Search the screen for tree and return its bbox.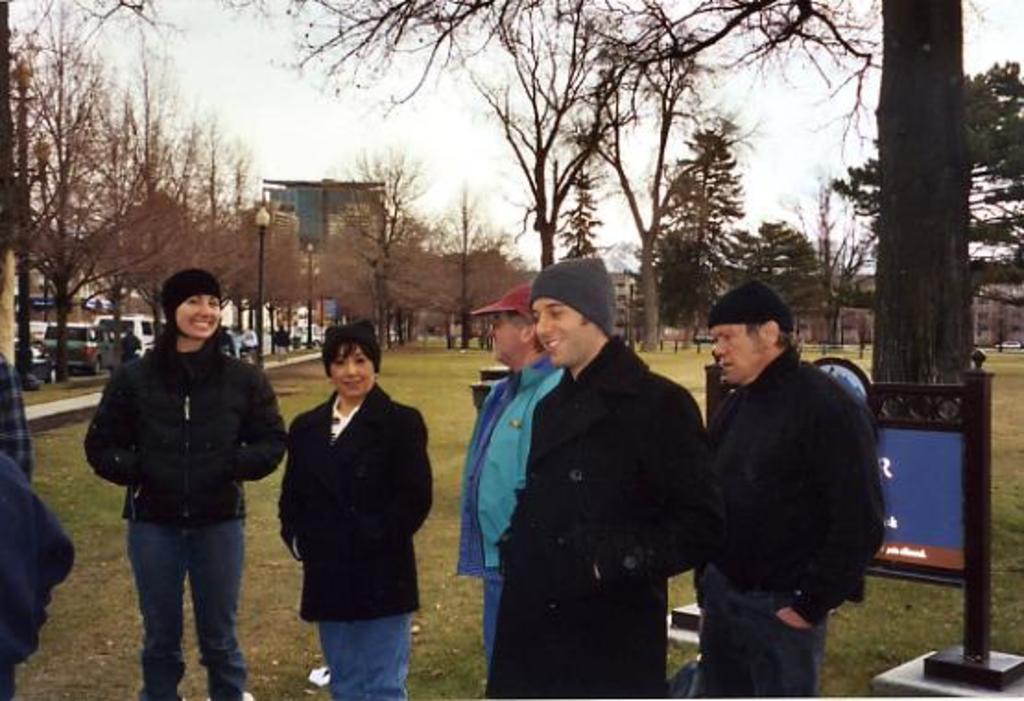
Found: <region>87, 120, 268, 373</region>.
